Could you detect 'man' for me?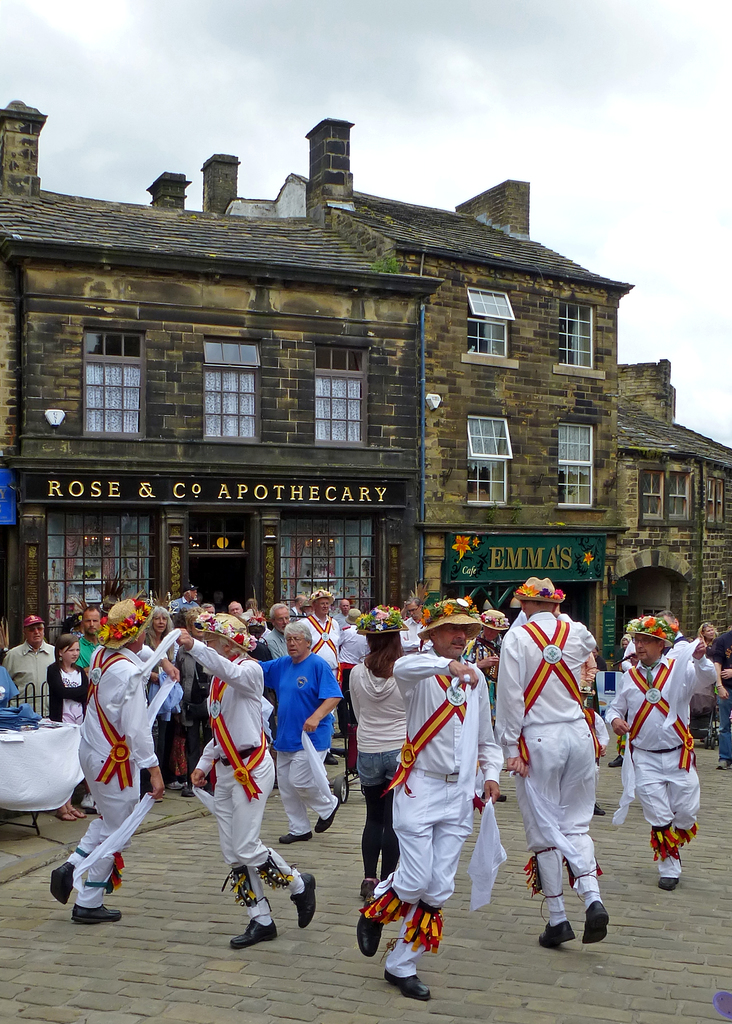
Detection result: (x1=170, y1=589, x2=198, y2=608).
